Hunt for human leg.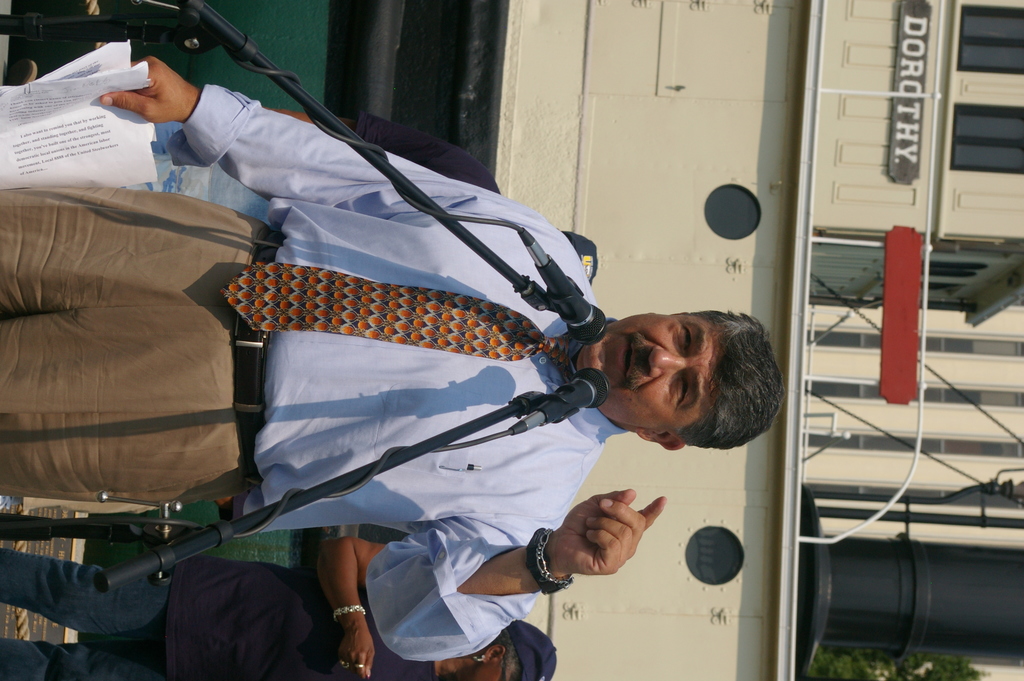
Hunted down at l=0, t=306, r=239, b=507.
